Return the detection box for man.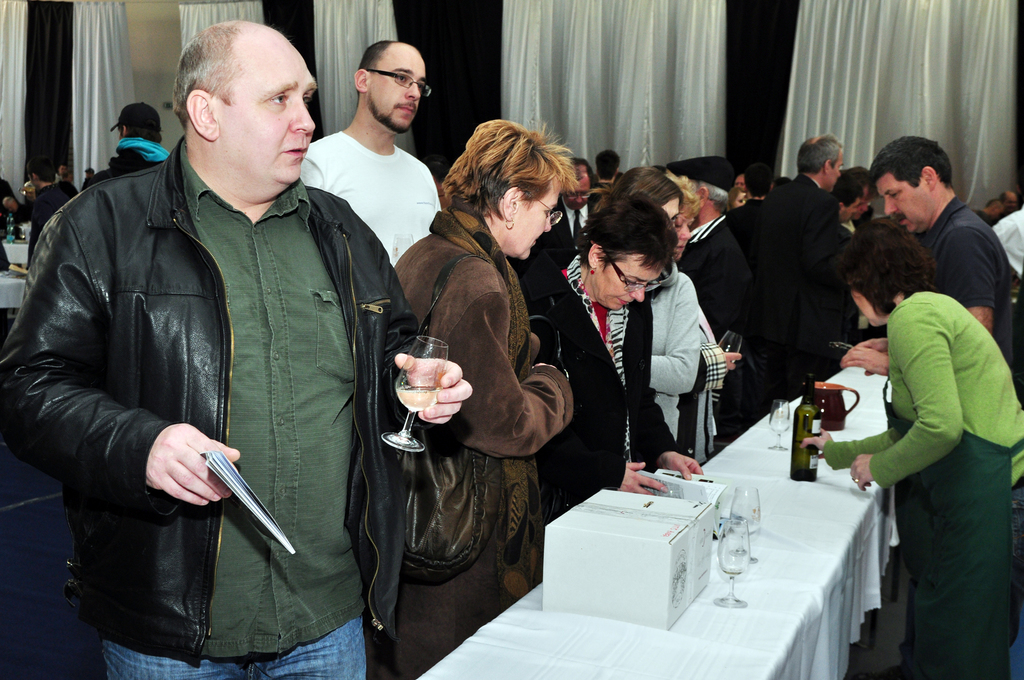
831/127/1023/384.
